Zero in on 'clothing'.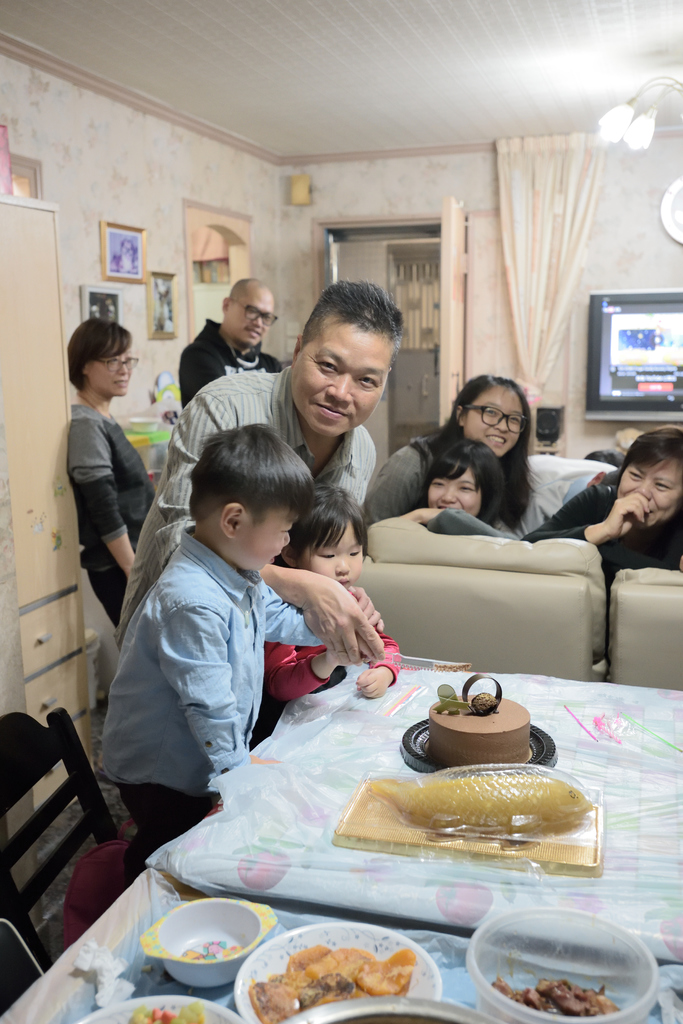
Zeroed in: left=521, top=481, right=682, bottom=585.
